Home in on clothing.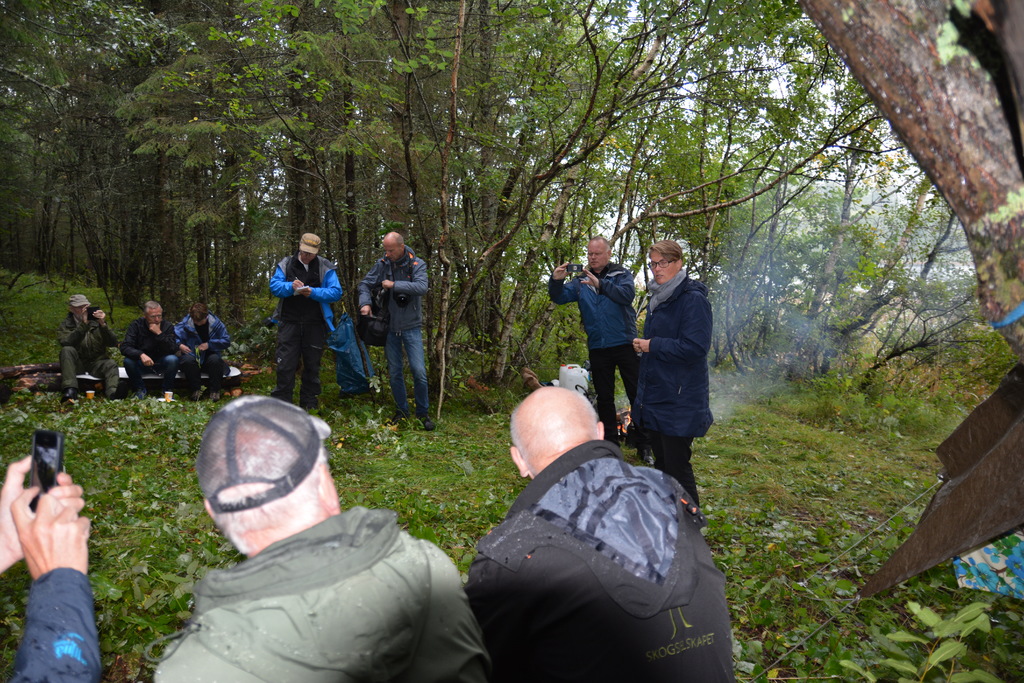
Homed in at {"x1": 57, "y1": 304, "x2": 118, "y2": 393}.
